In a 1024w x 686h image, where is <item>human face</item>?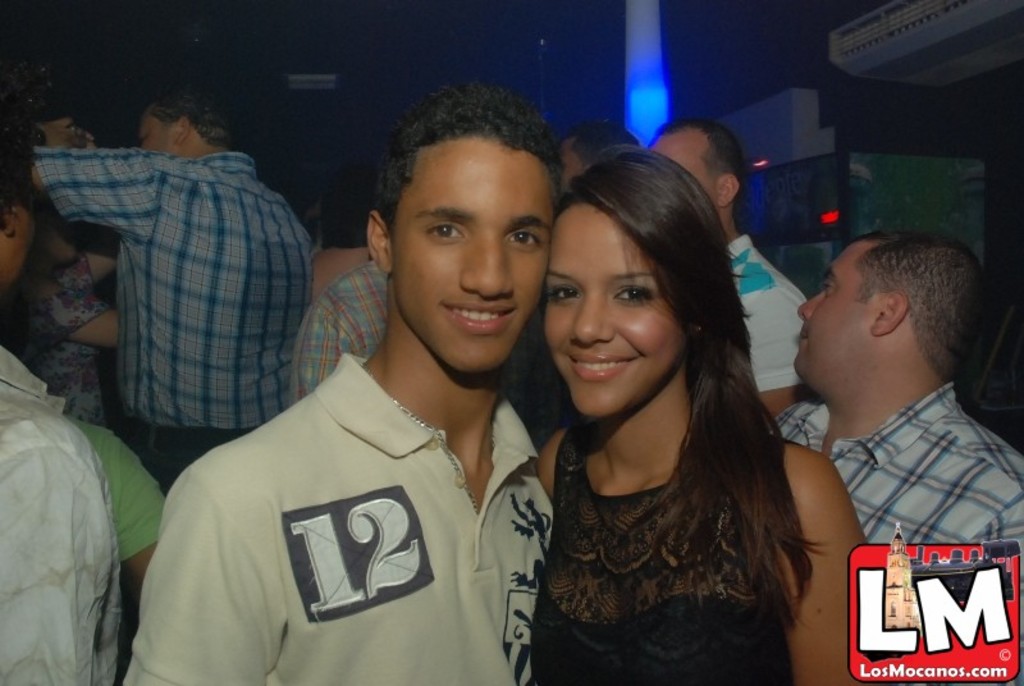
540 200 686 421.
